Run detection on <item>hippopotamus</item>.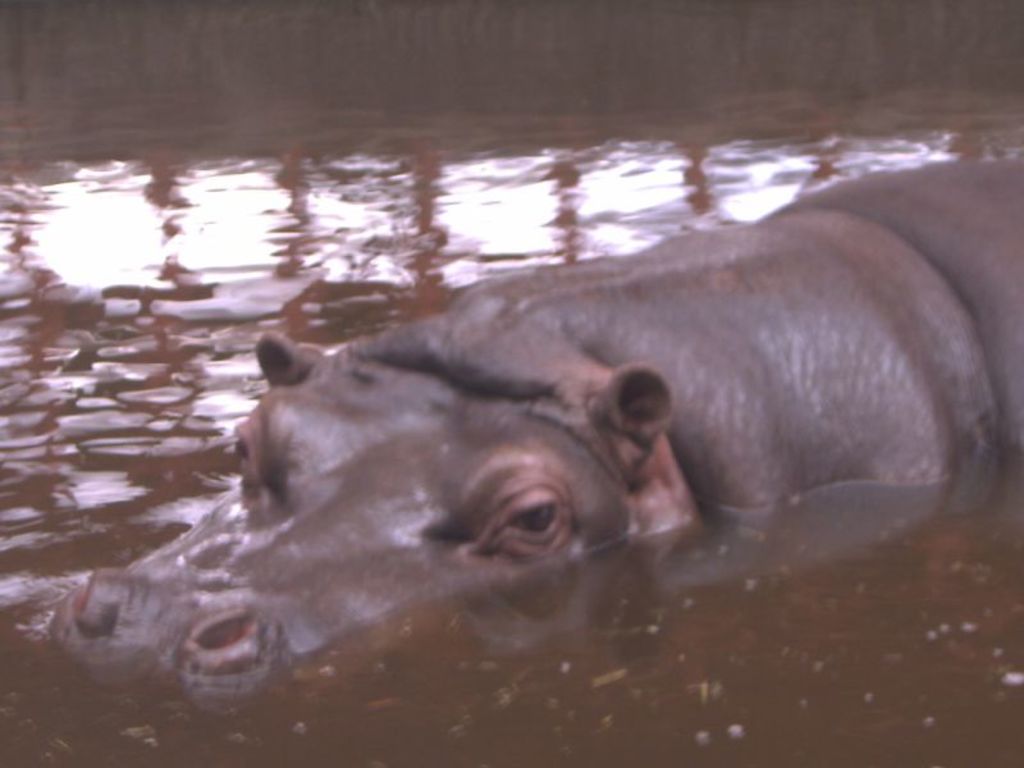
Result: bbox=[51, 152, 1023, 717].
